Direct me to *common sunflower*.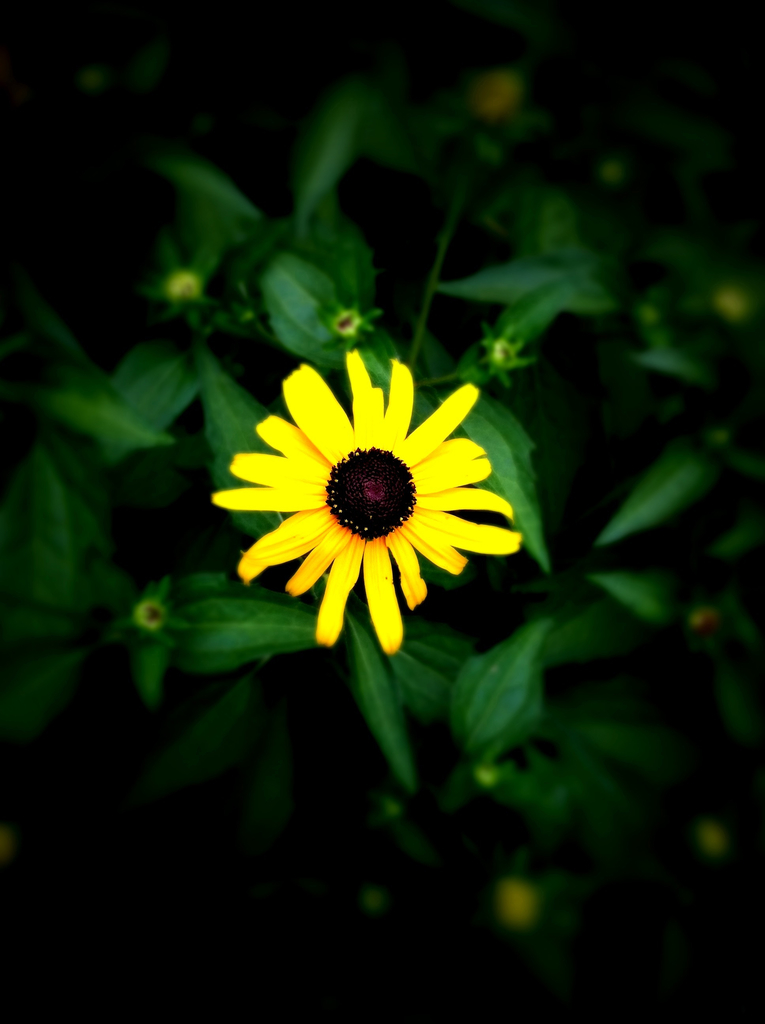
Direction: {"left": 211, "top": 346, "right": 523, "bottom": 658}.
